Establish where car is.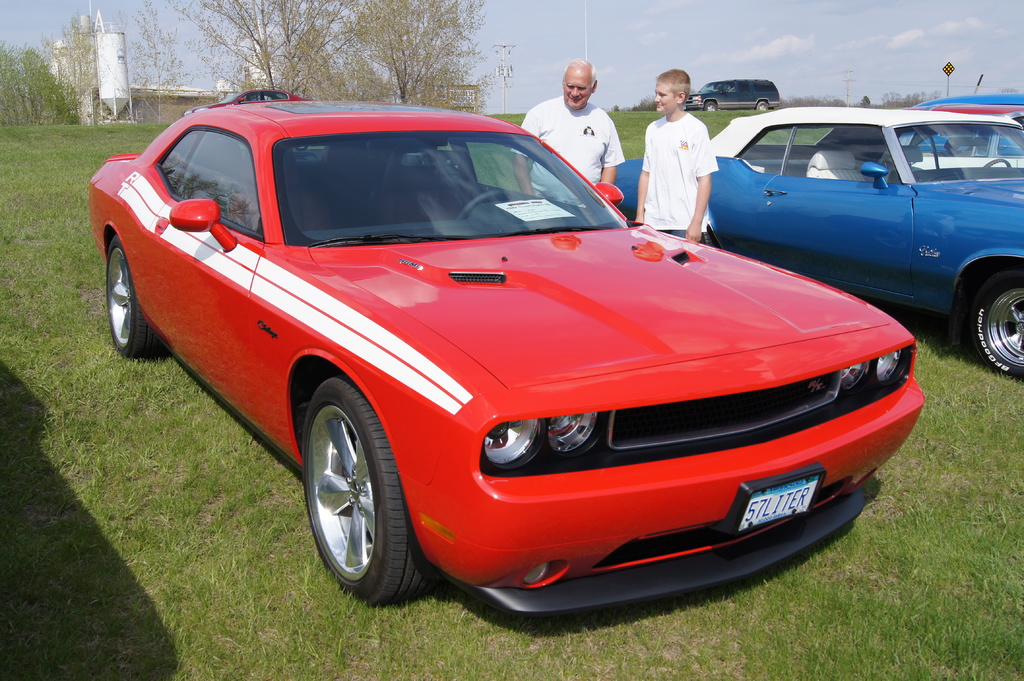
Established at (left=909, top=92, right=1023, bottom=158).
